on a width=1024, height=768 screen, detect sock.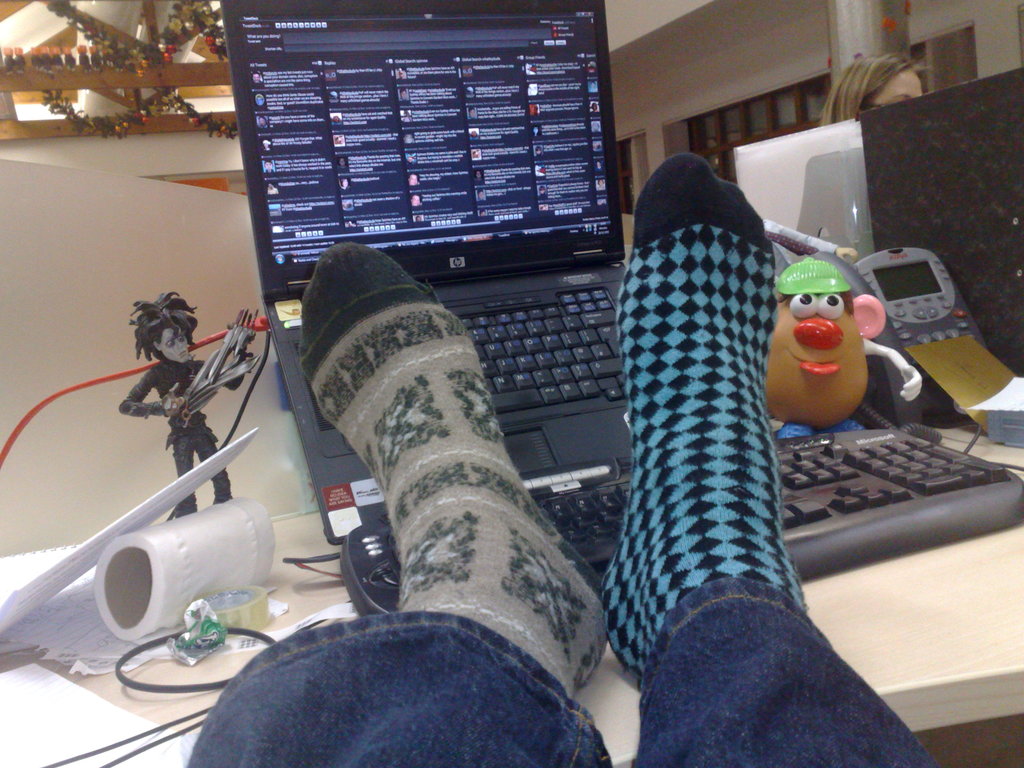
region(602, 152, 806, 681).
